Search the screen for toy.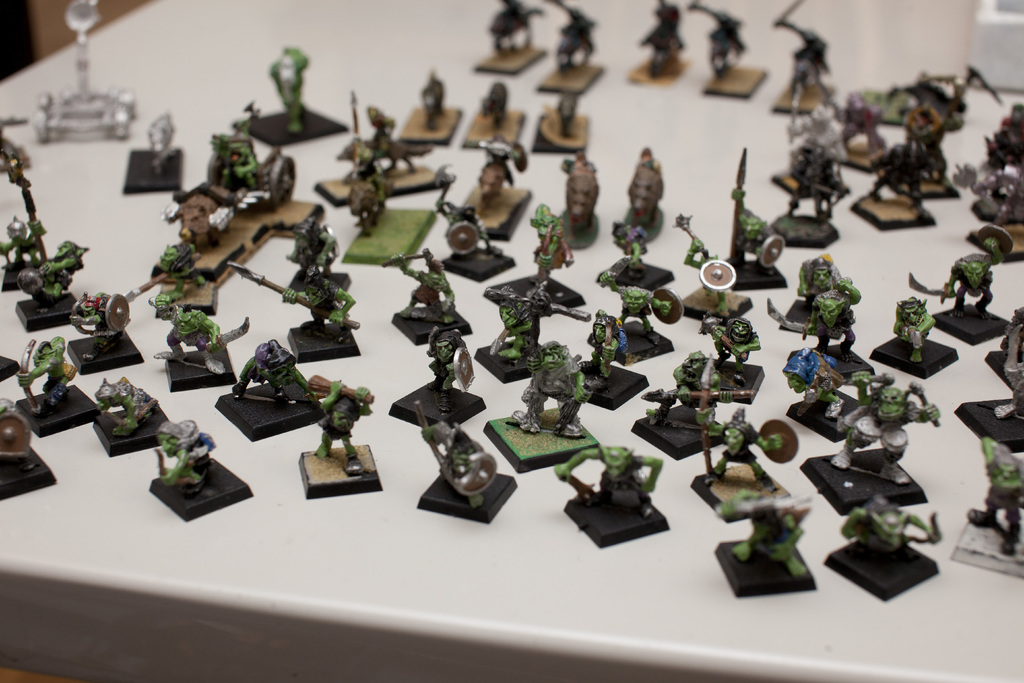
Found at 524/85/591/150.
